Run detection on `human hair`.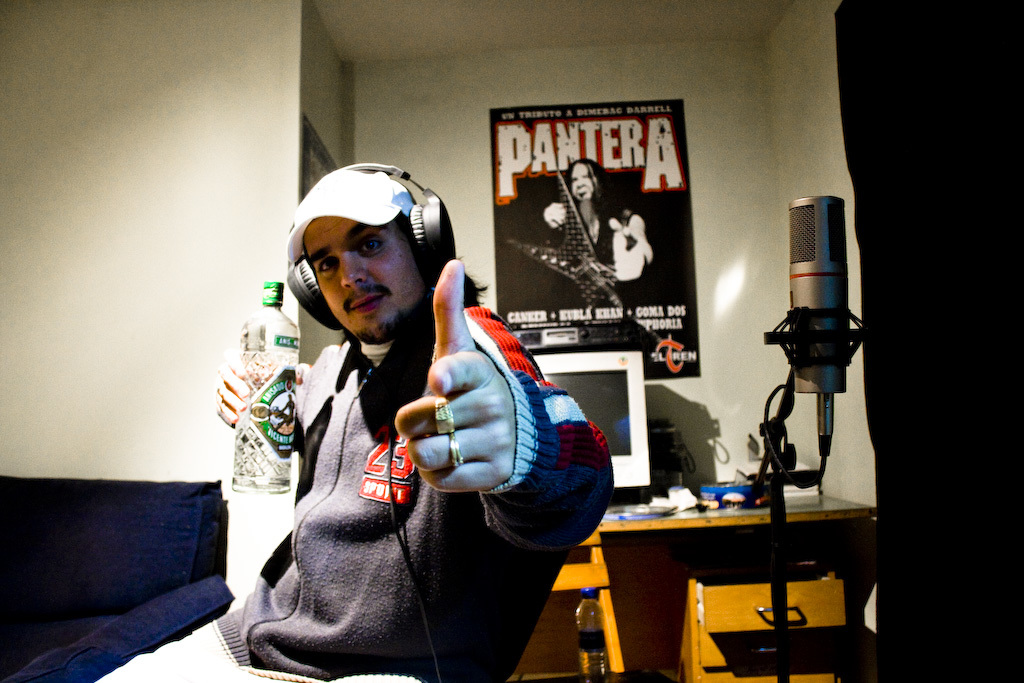
Result: <box>394,208,492,312</box>.
